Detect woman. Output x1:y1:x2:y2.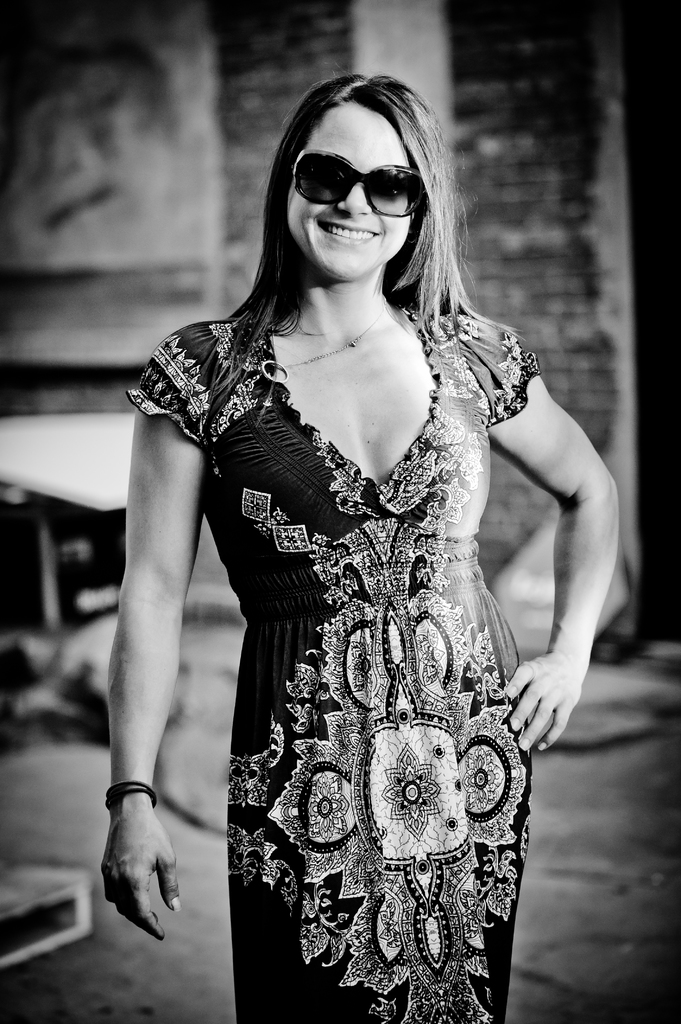
115:67:603:986.
